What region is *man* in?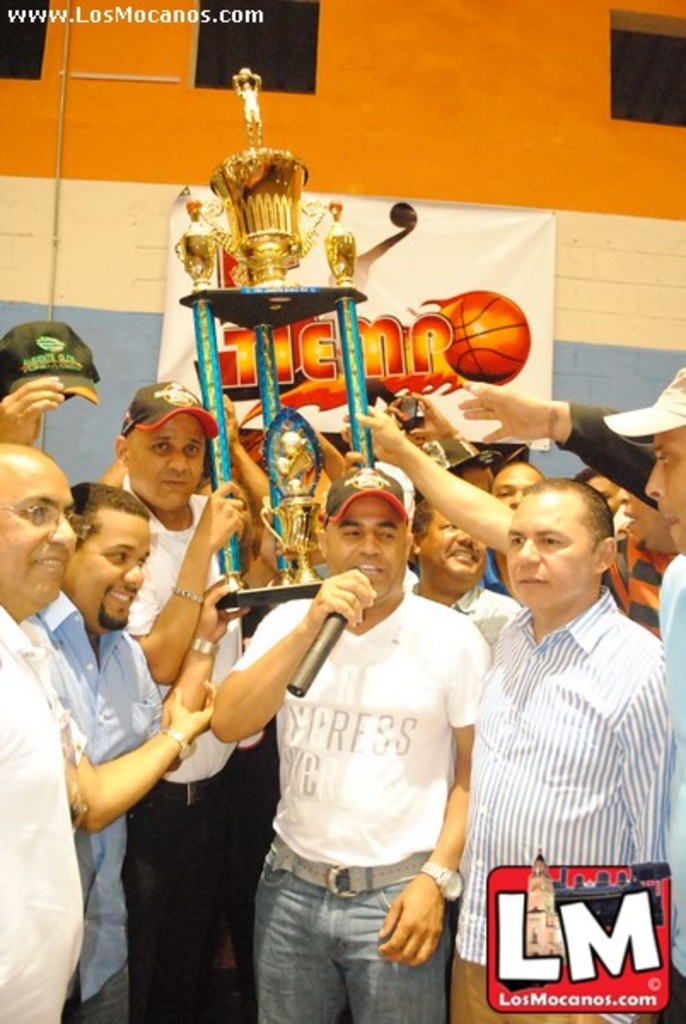
bbox=[411, 497, 519, 640].
